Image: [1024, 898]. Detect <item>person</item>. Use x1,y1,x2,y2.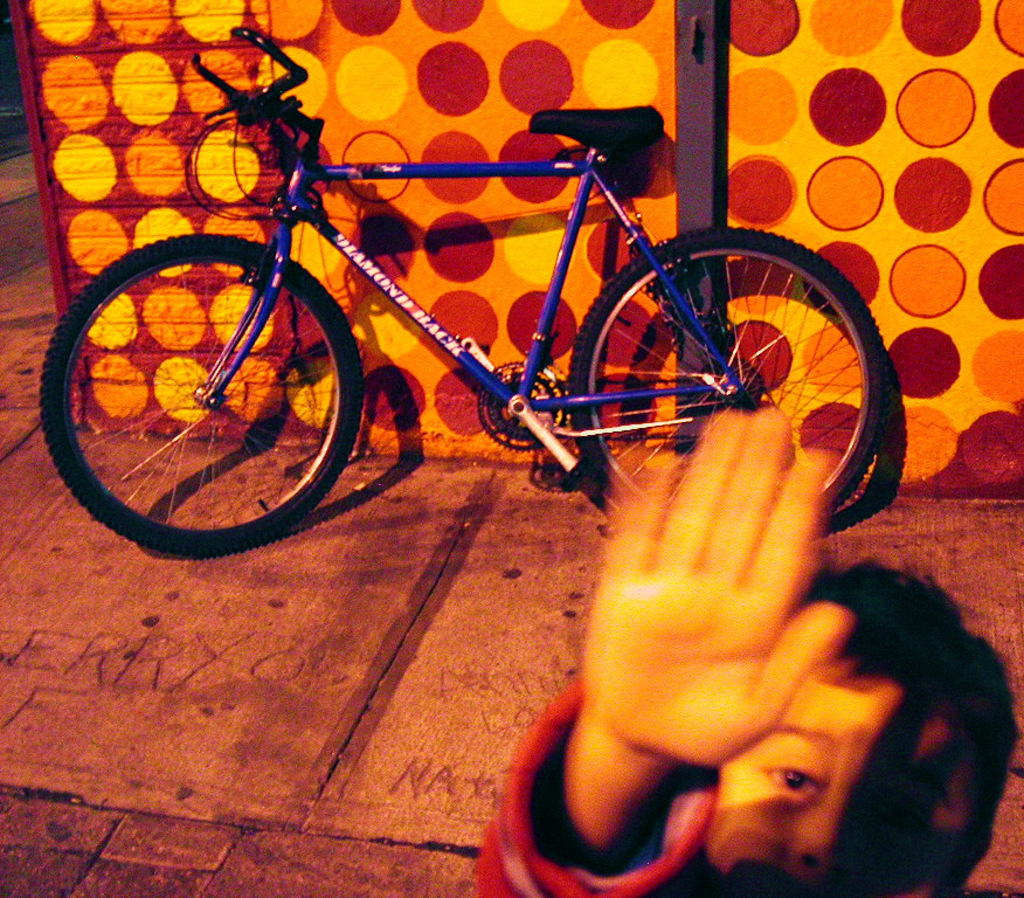
435,395,1020,897.
